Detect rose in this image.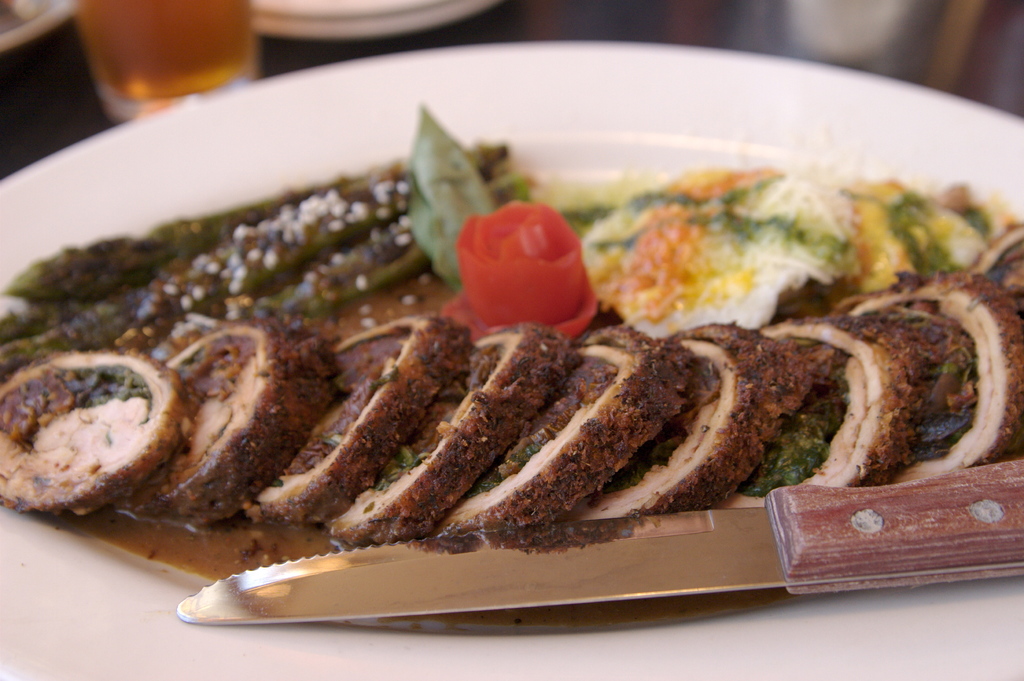
Detection: <bbox>442, 196, 599, 342</bbox>.
